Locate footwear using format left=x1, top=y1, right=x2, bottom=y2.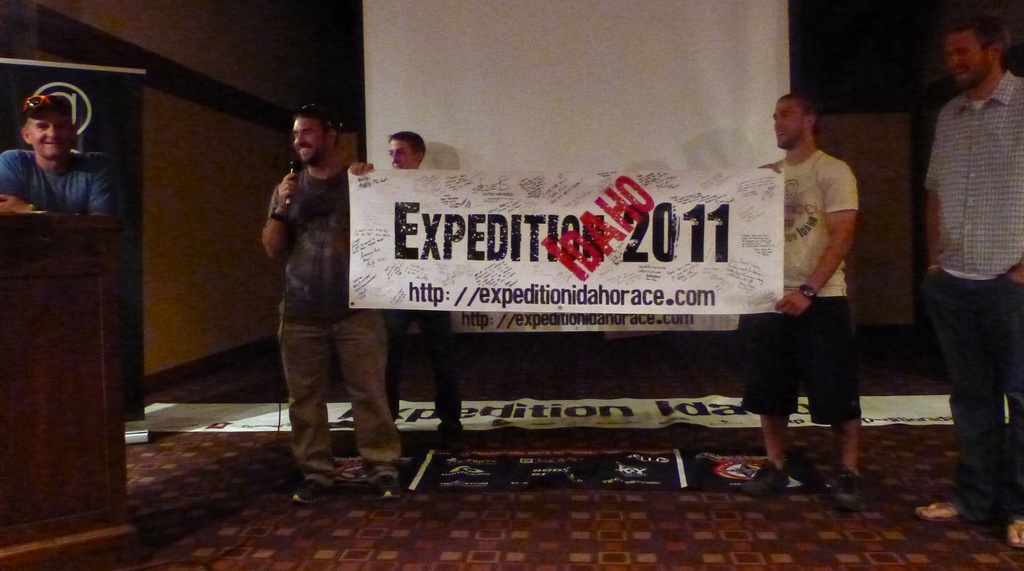
left=1002, top=520, right=1023, bottom=547.
